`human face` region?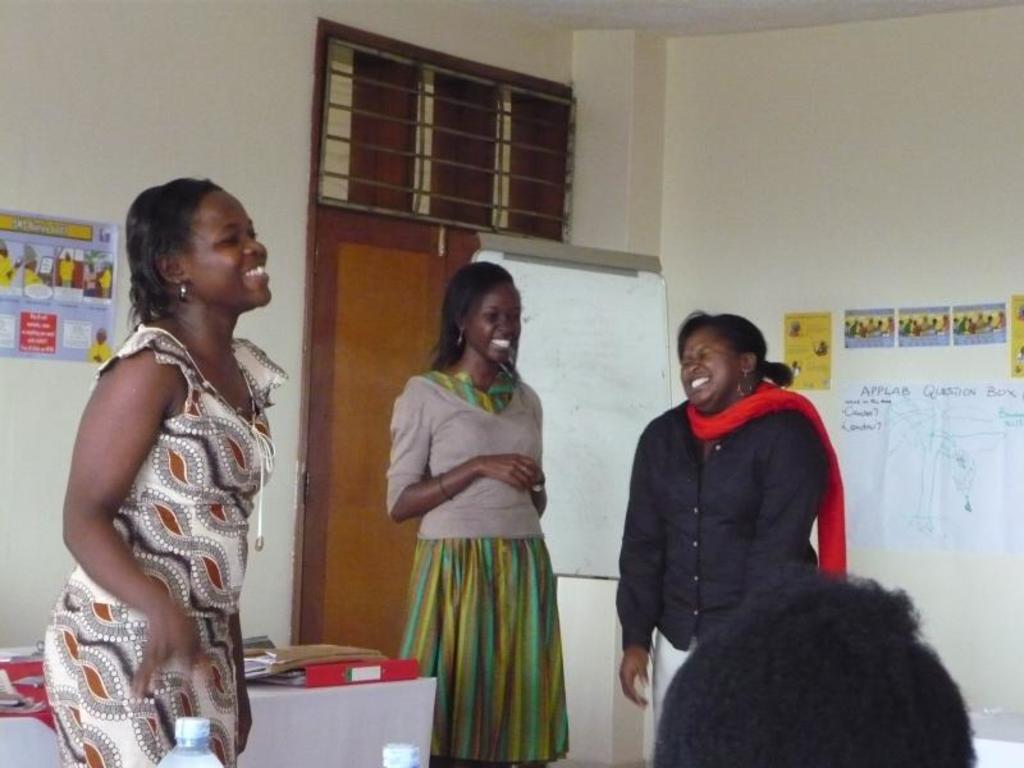
box=[680, 332, 736, 406]
